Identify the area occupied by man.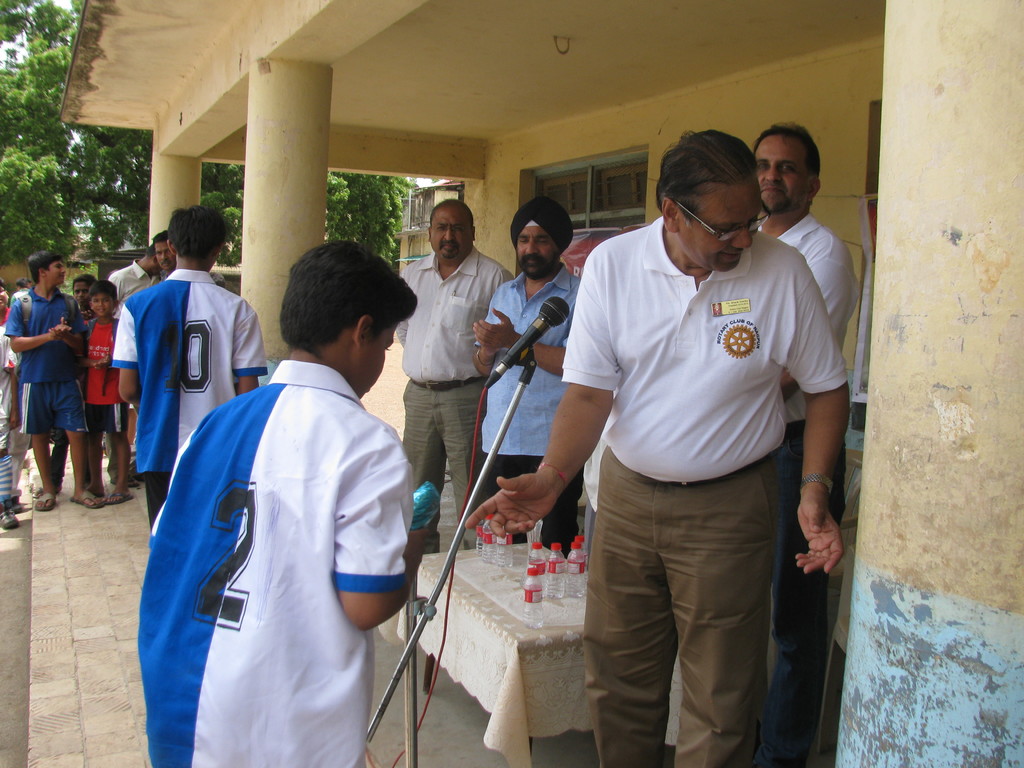
Area: [x1=394, y1=198, x2=513, y2=557].
